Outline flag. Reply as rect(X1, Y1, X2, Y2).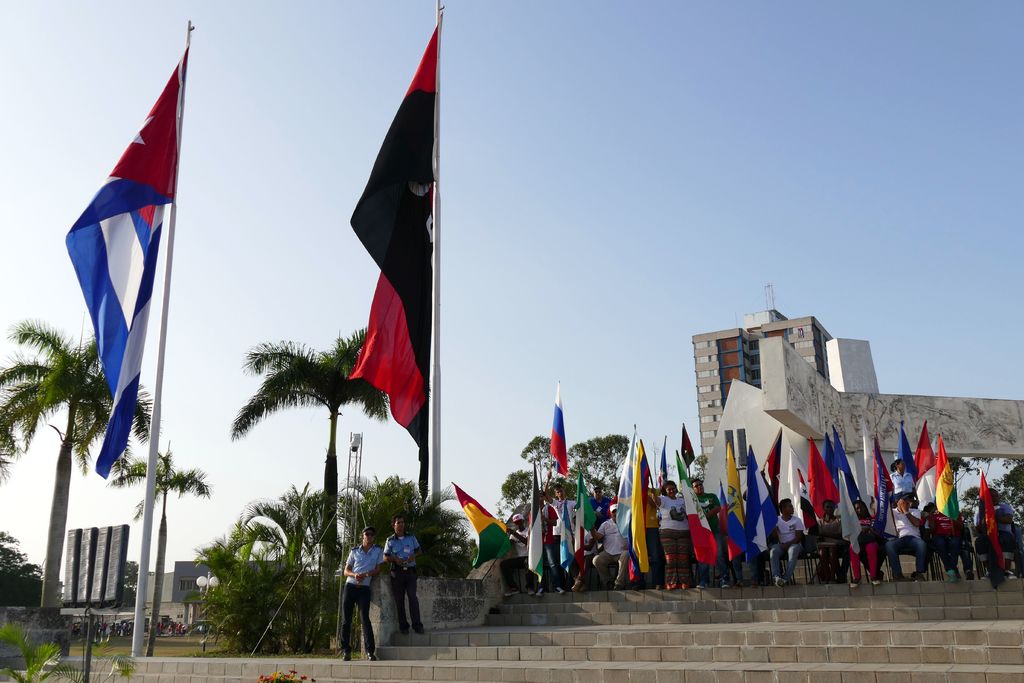
rect(785, 449, 808, 522).
